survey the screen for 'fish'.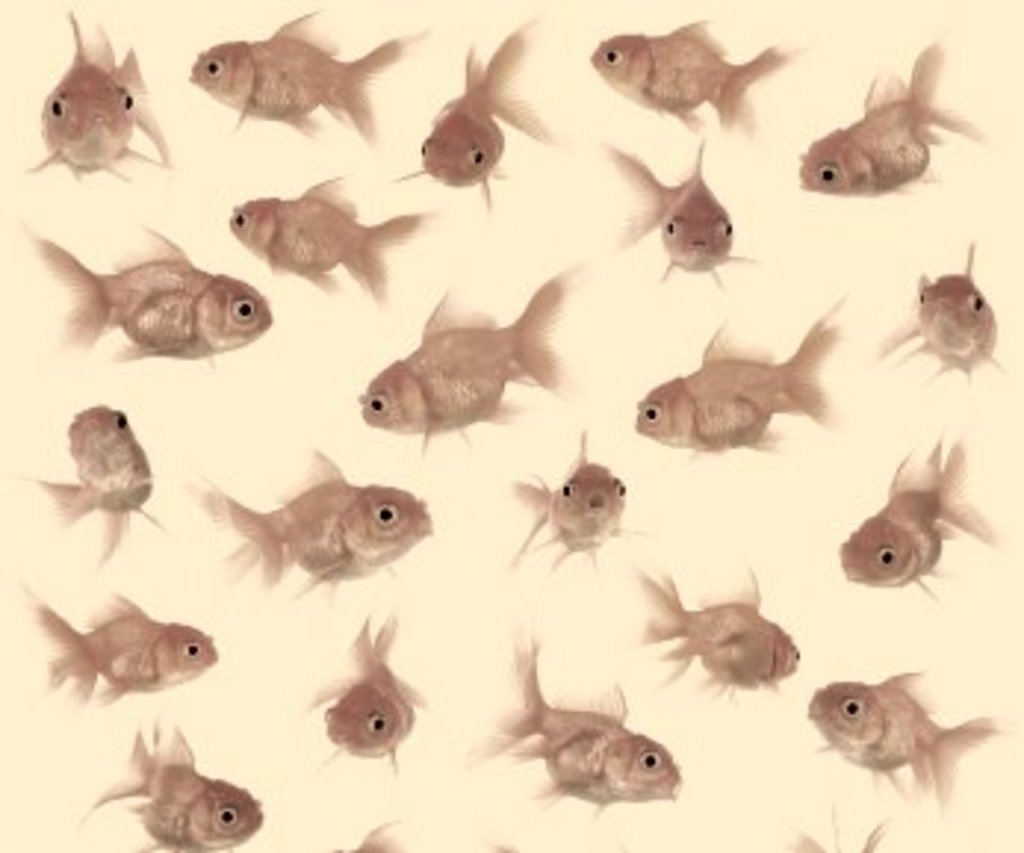
Survey found: <bbox>195, 449, 428, 599</bbox>.
